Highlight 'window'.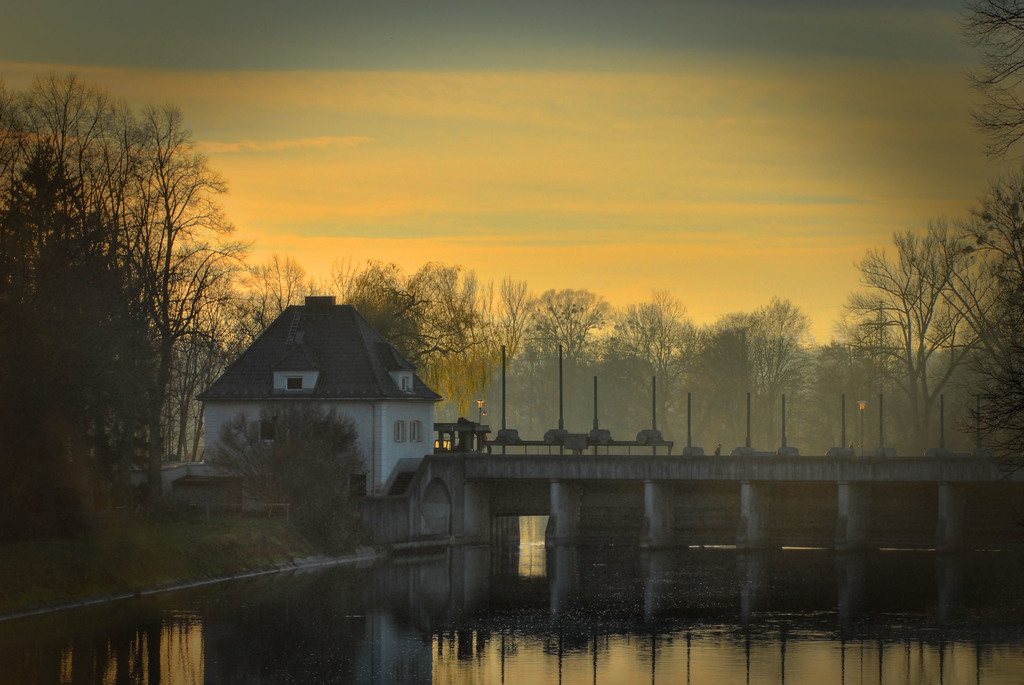
Highlighted region: Rect(285, 378, 305, 391).
